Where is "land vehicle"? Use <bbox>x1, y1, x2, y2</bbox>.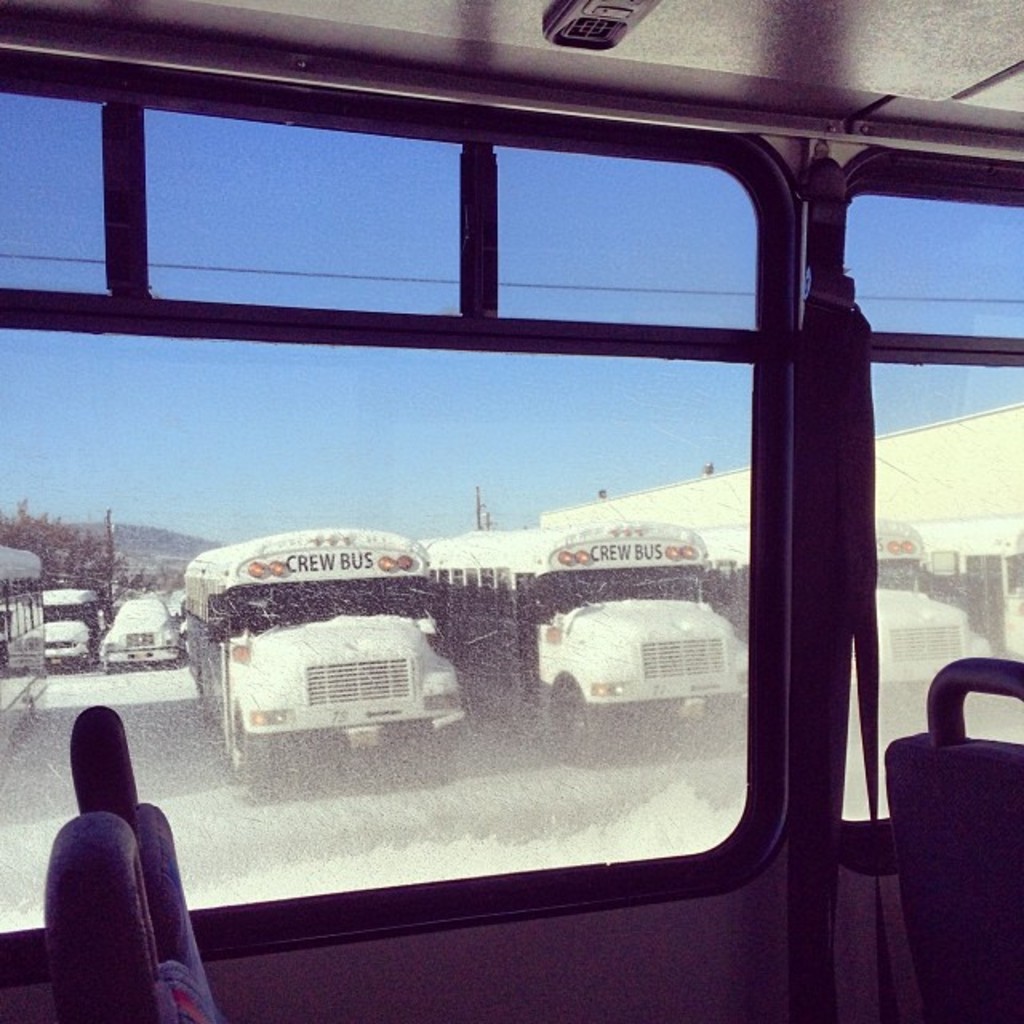
<bbox>0, 0, 1022, 1022</bbox>.
